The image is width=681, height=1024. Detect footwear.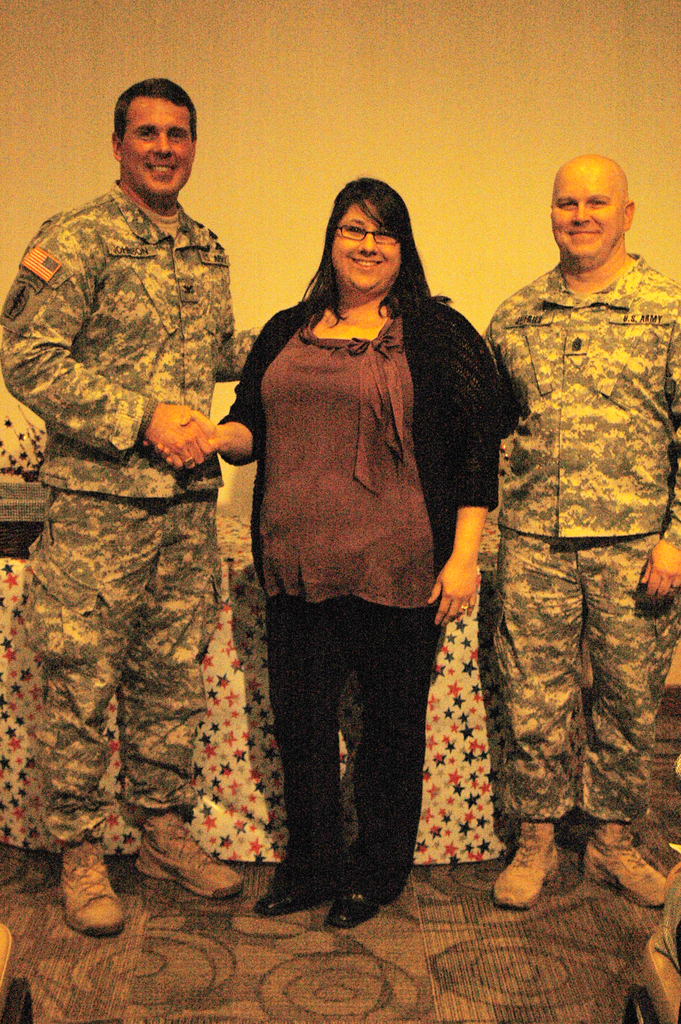
Detection: <bbox>256, 882, 331, 915</bbox>.
